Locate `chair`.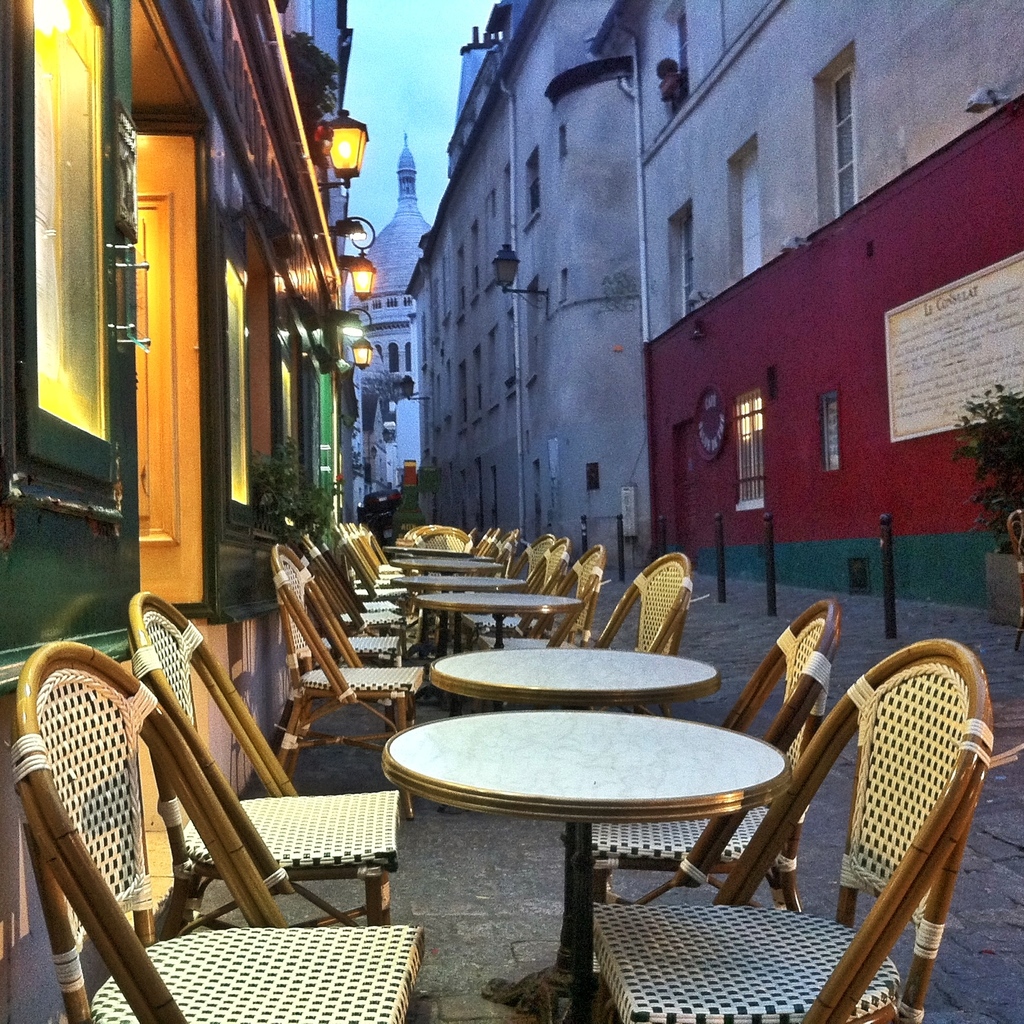
Bounding box: (124, 592, 405, 940).
